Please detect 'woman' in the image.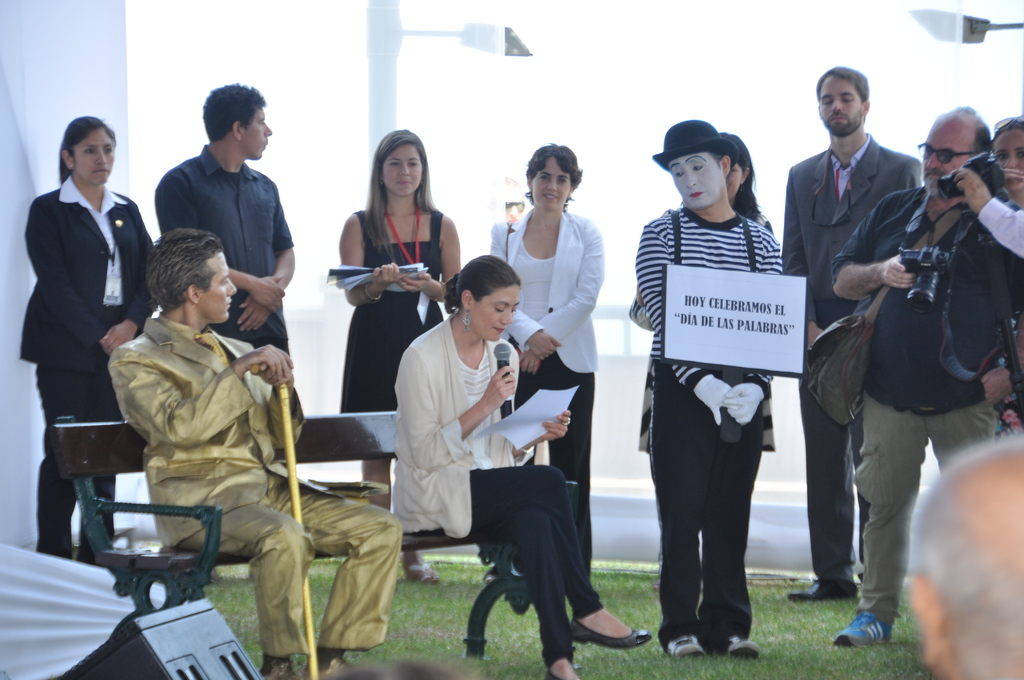
rect(489, 142, 605, 581).
